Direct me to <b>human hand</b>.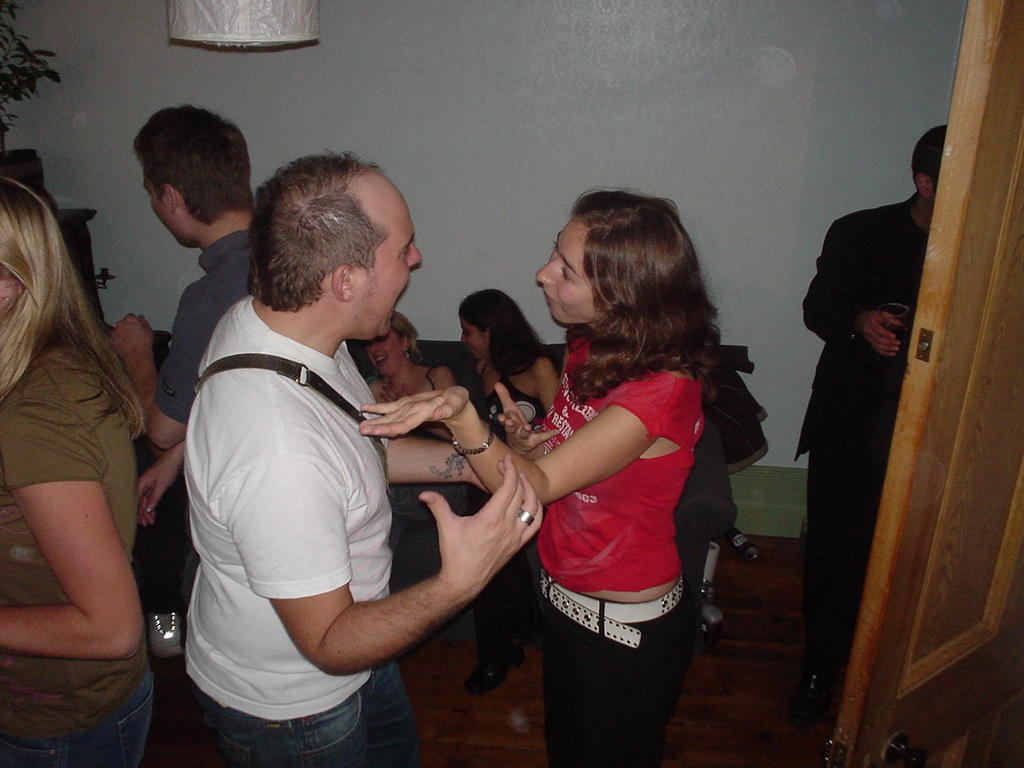
Direction: Rect(362, 381, 476, 461).
